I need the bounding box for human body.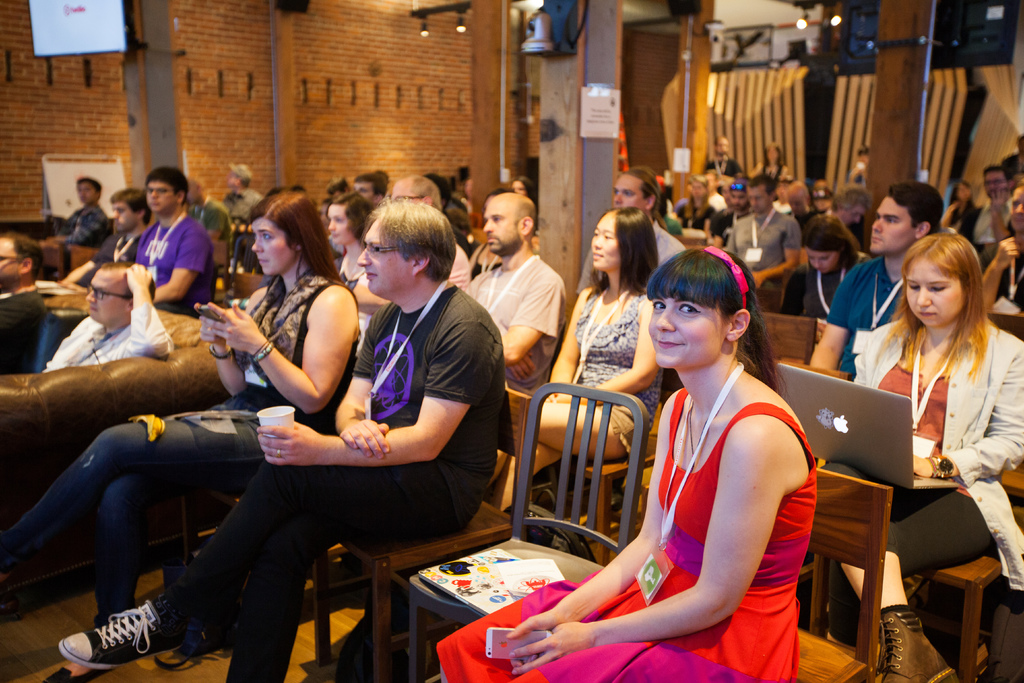
Here it is: rect(53, 204, 106, 255).
